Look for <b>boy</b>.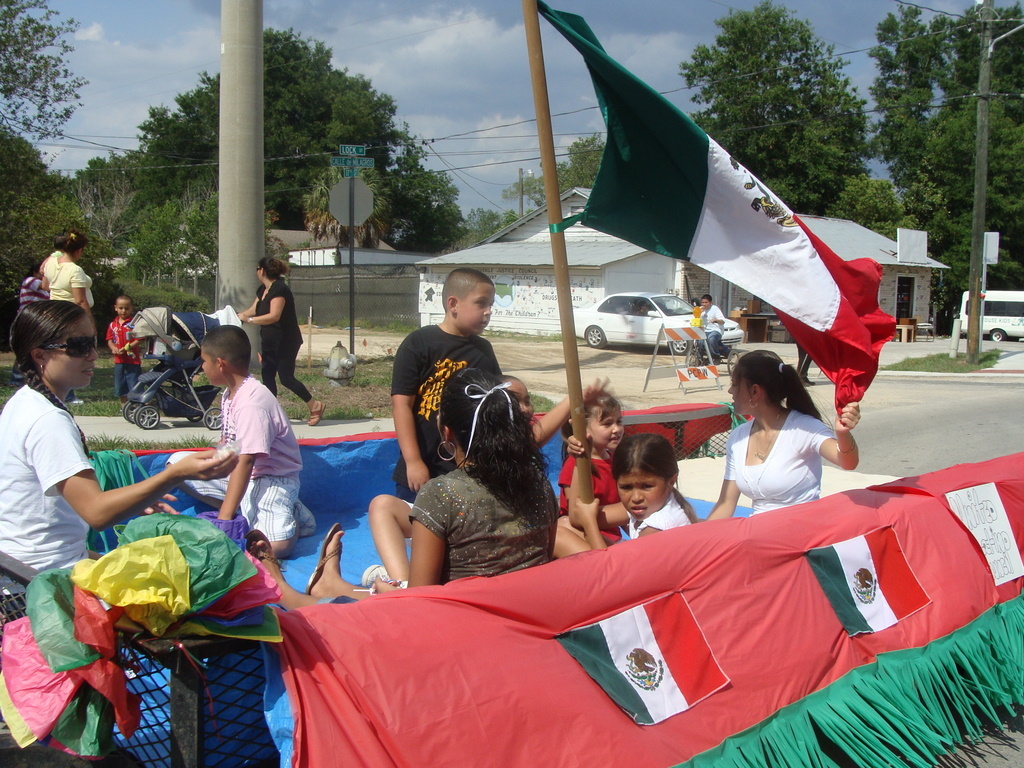
Found: {"left": 398, "top": 268, "right": 503, "bottom": 505}.
